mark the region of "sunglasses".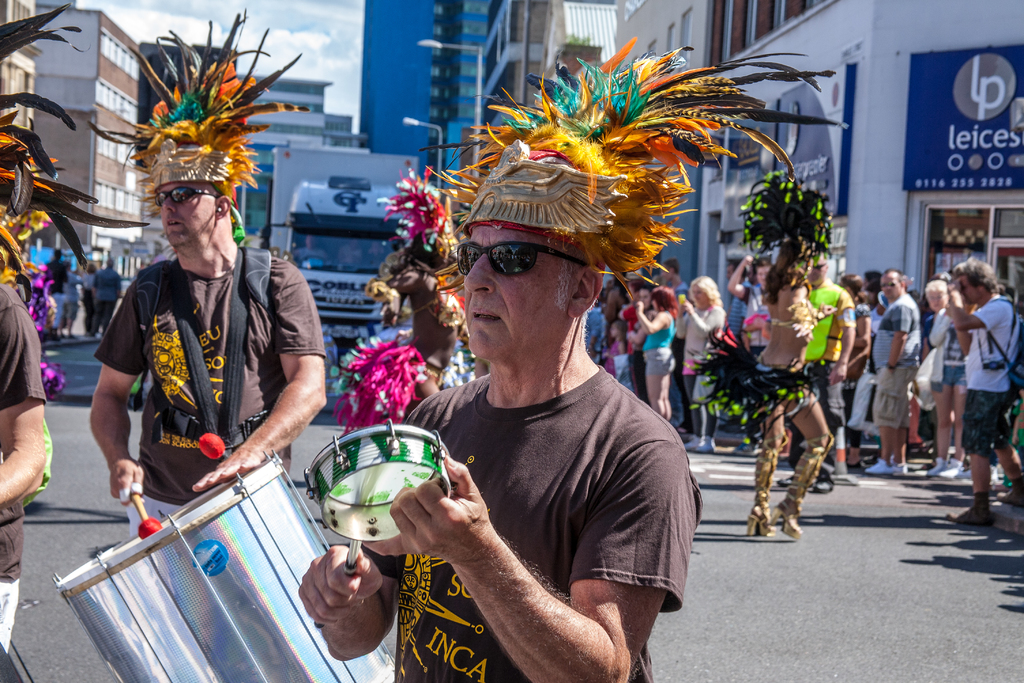
Region: crop(454, 231, 605, 299).
